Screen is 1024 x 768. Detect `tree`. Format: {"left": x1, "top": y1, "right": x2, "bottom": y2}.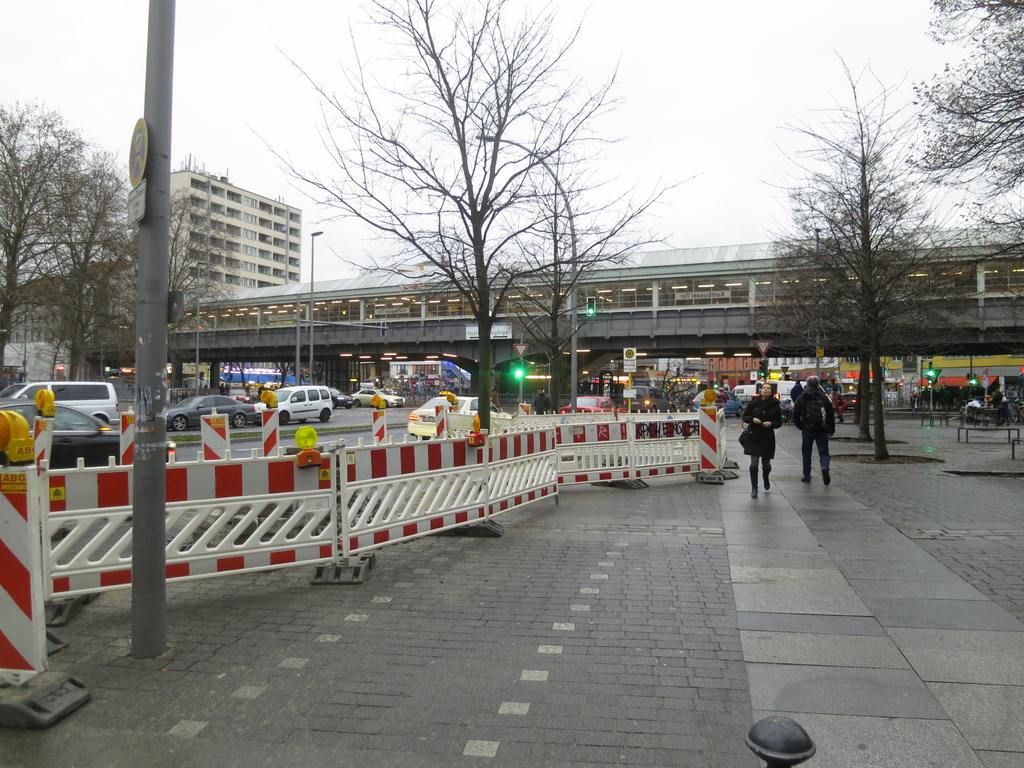
{"left": 730, "top": 205, "right": 960, "bottom": 444}.
